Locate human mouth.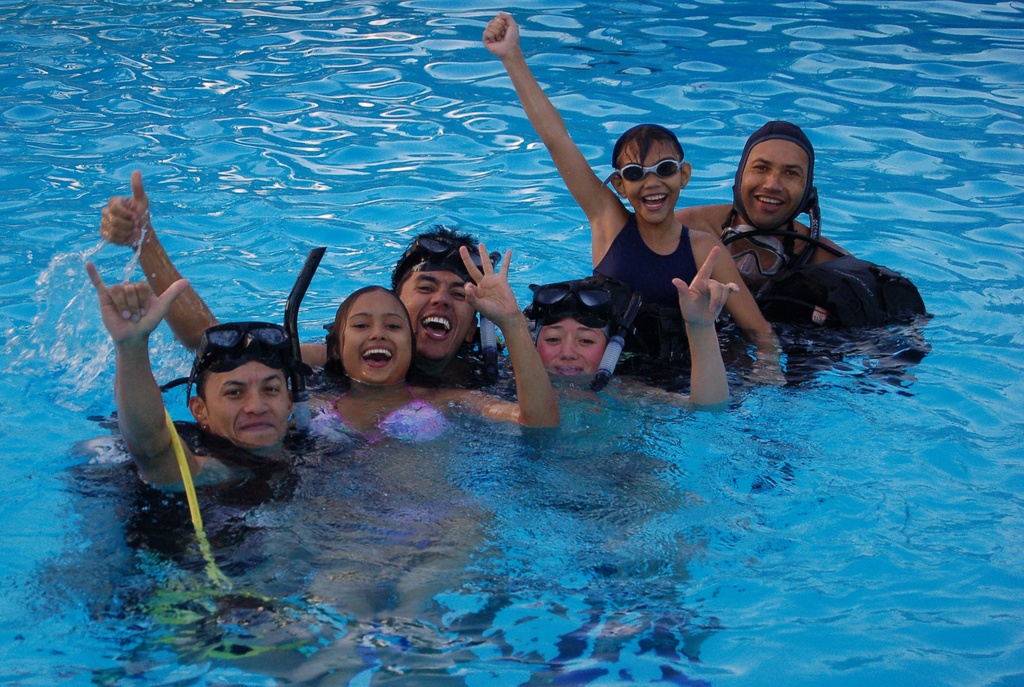
Bounding box: <box>639,192,675,212</box>.
